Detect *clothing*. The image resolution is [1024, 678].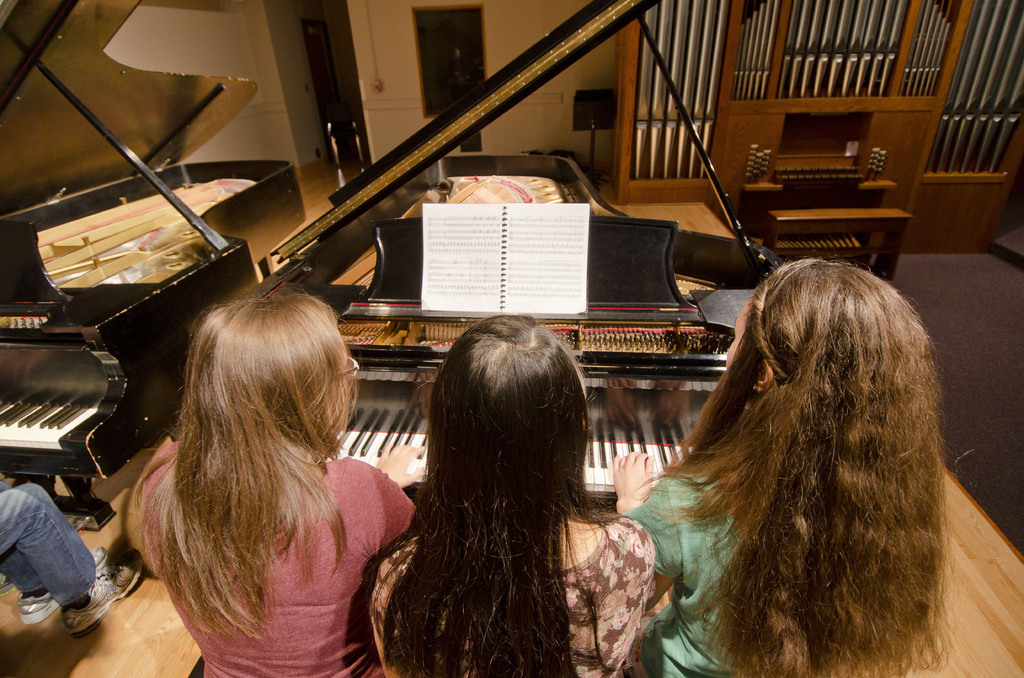
Rect(370, 511, 661, 677).
